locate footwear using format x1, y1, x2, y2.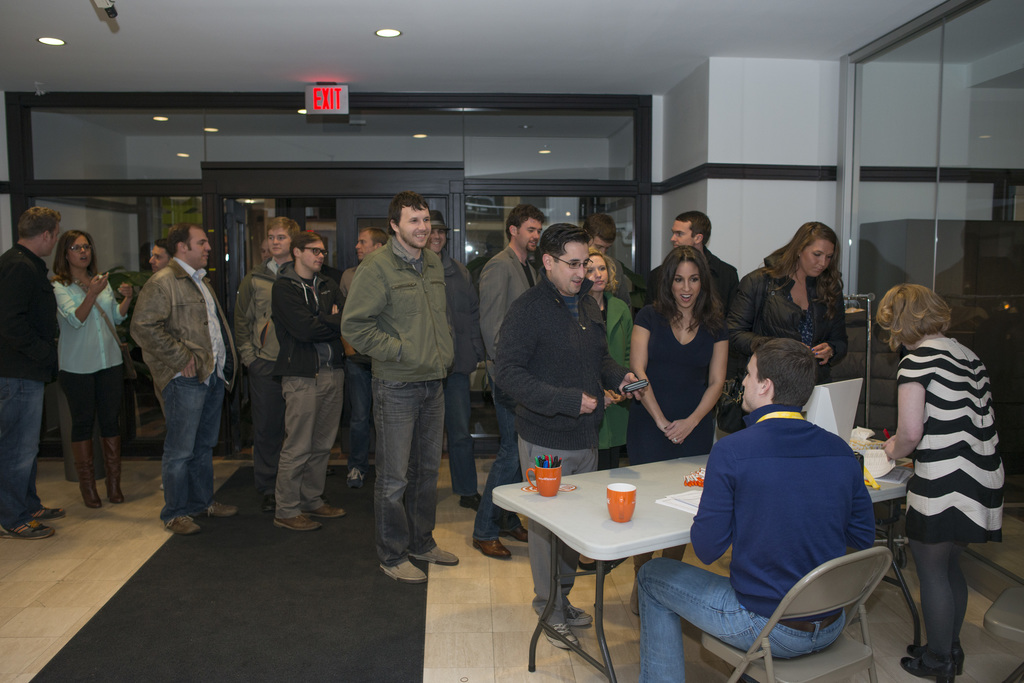
410, 545, 462, 565.
